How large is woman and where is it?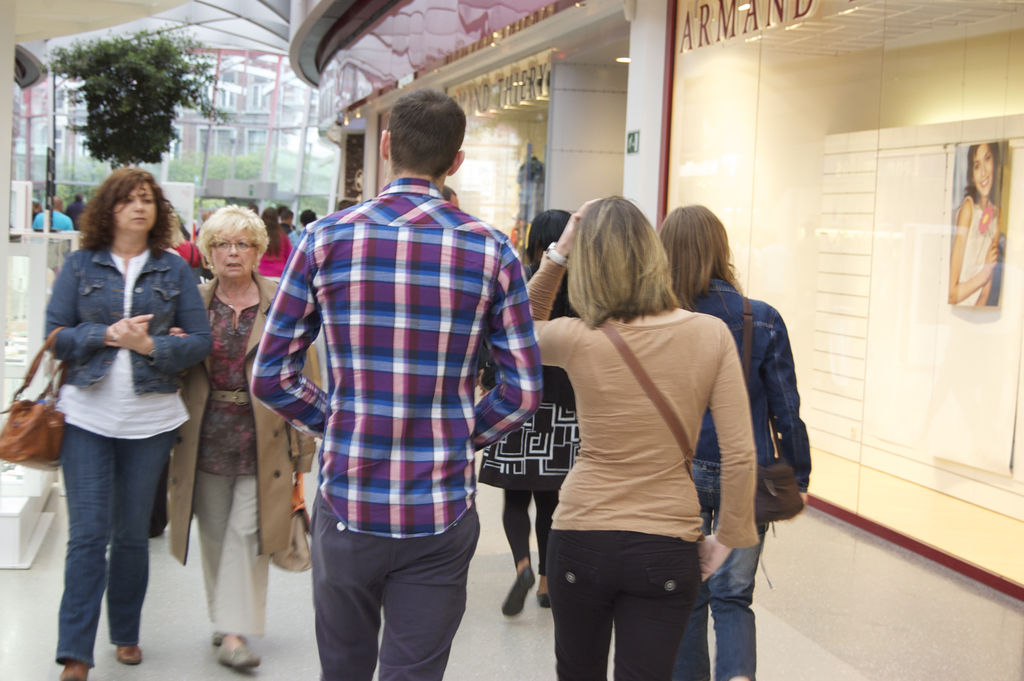
Bounding box: 22 147 204 667.
